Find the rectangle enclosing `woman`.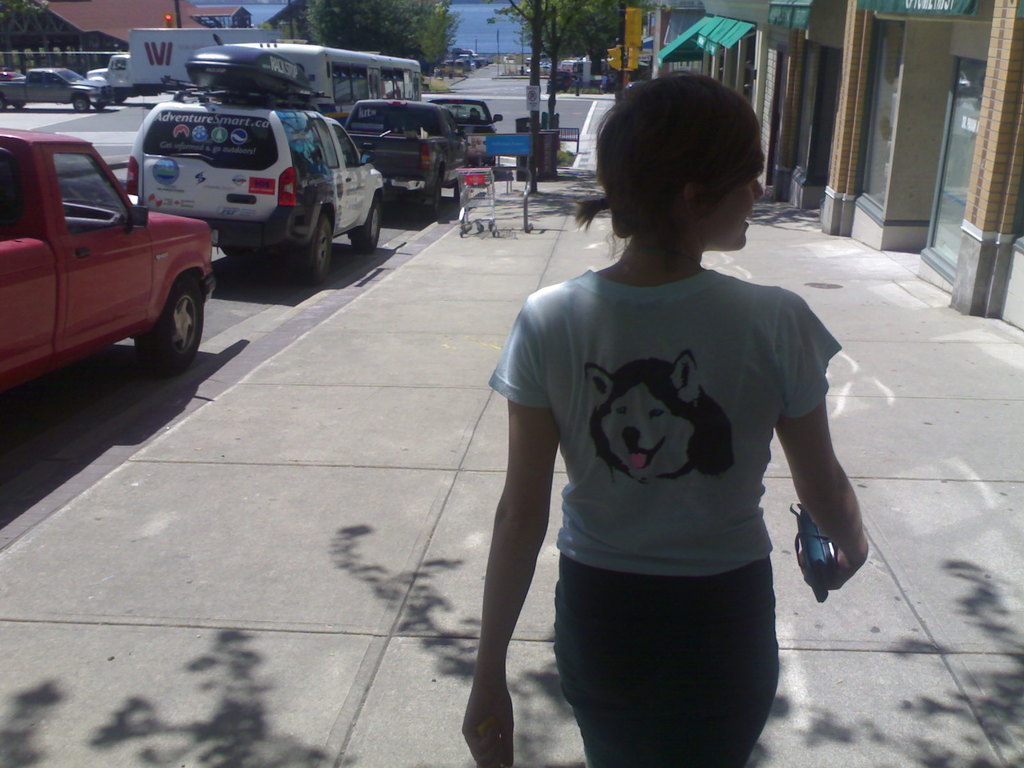
pyautogui.locateOnScreen(468, 81, 865, 767).
